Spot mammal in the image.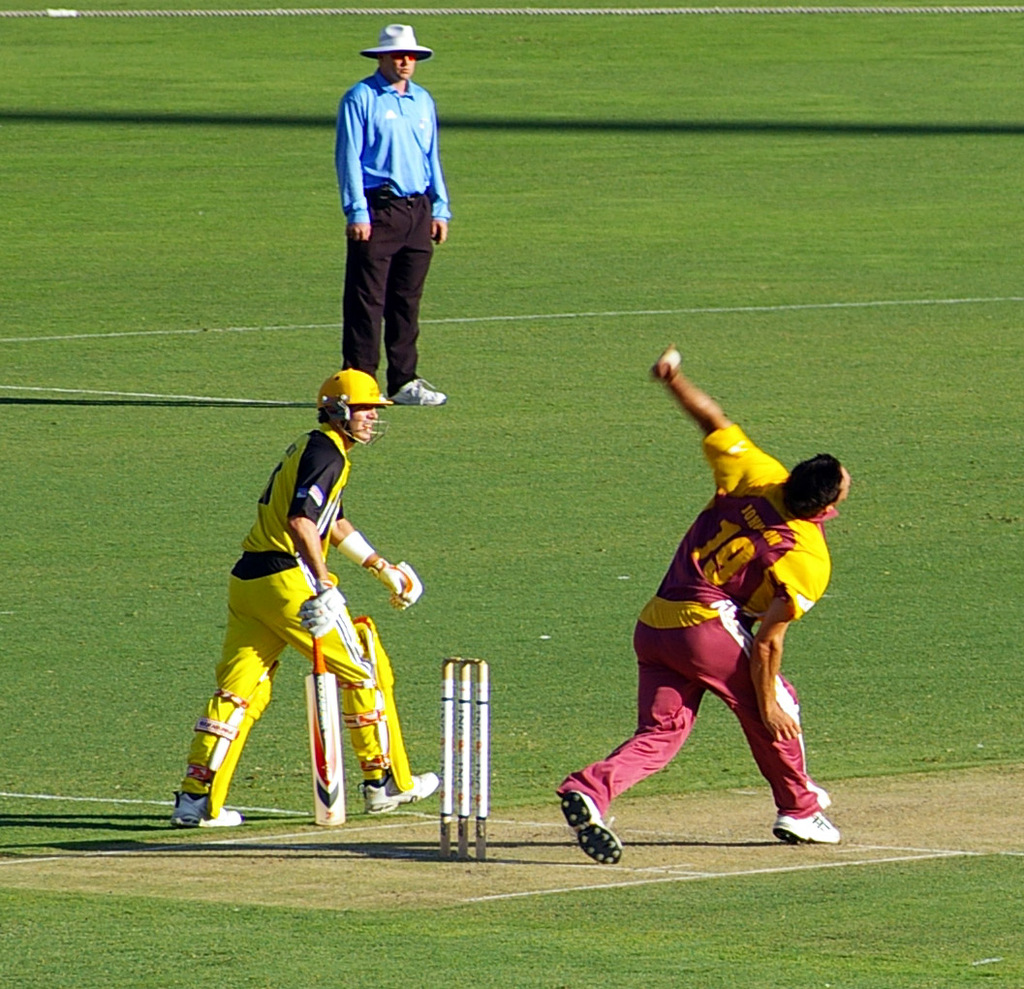
mammal found at 543/342/855/864.
